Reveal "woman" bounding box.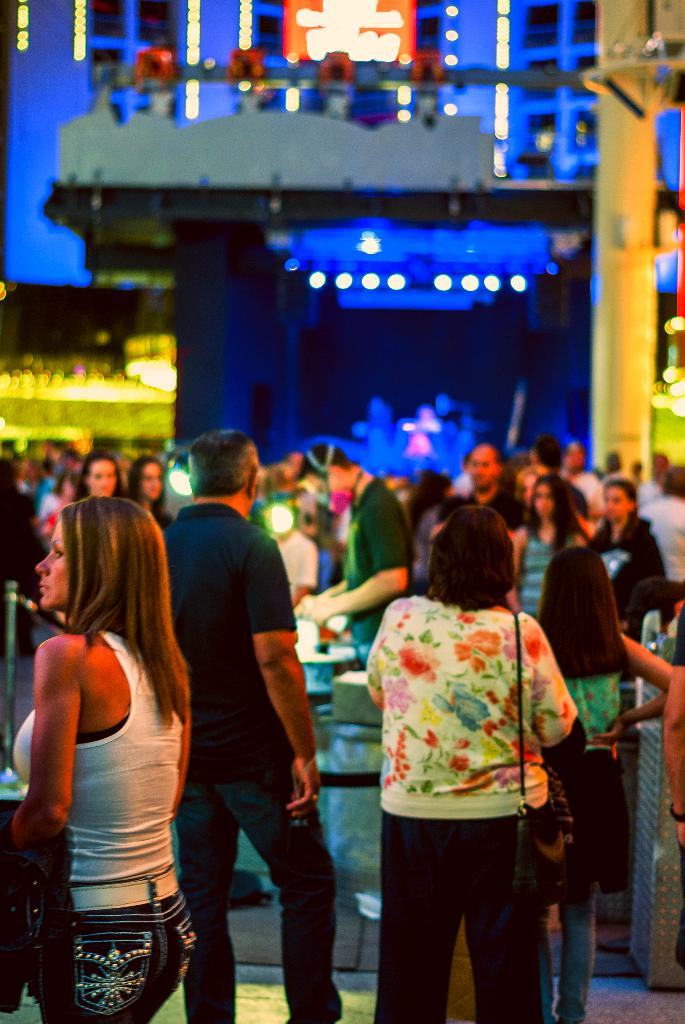
Revealed: l=352, t=505, r=589, b=1008.
